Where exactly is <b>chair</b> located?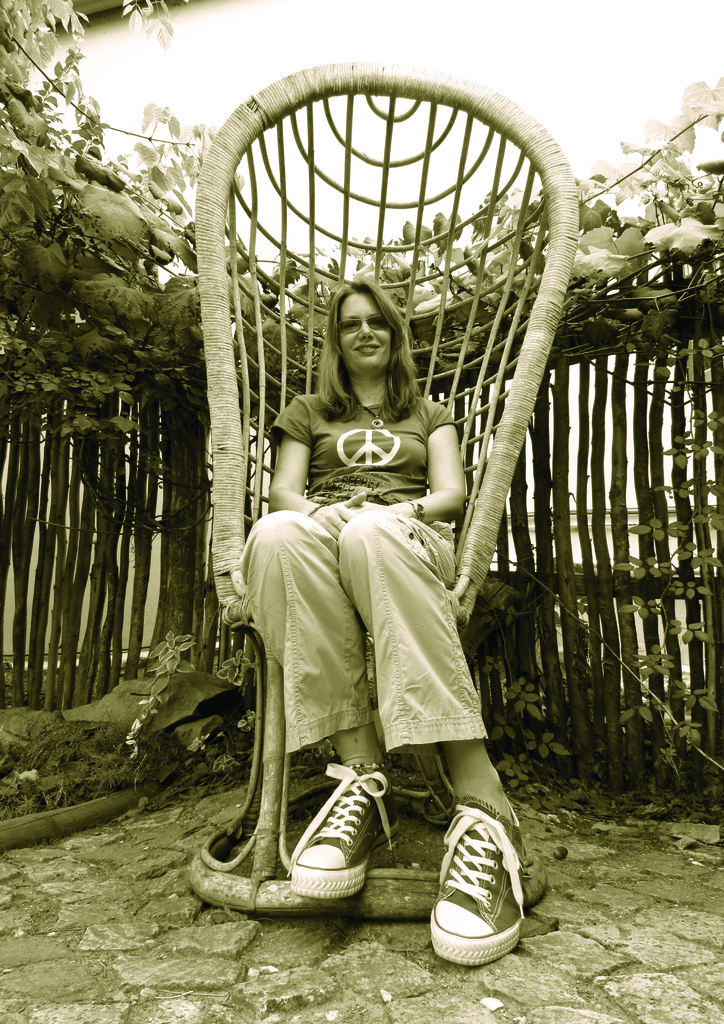
Its bounding box is region(190, 60, 581, 913).
